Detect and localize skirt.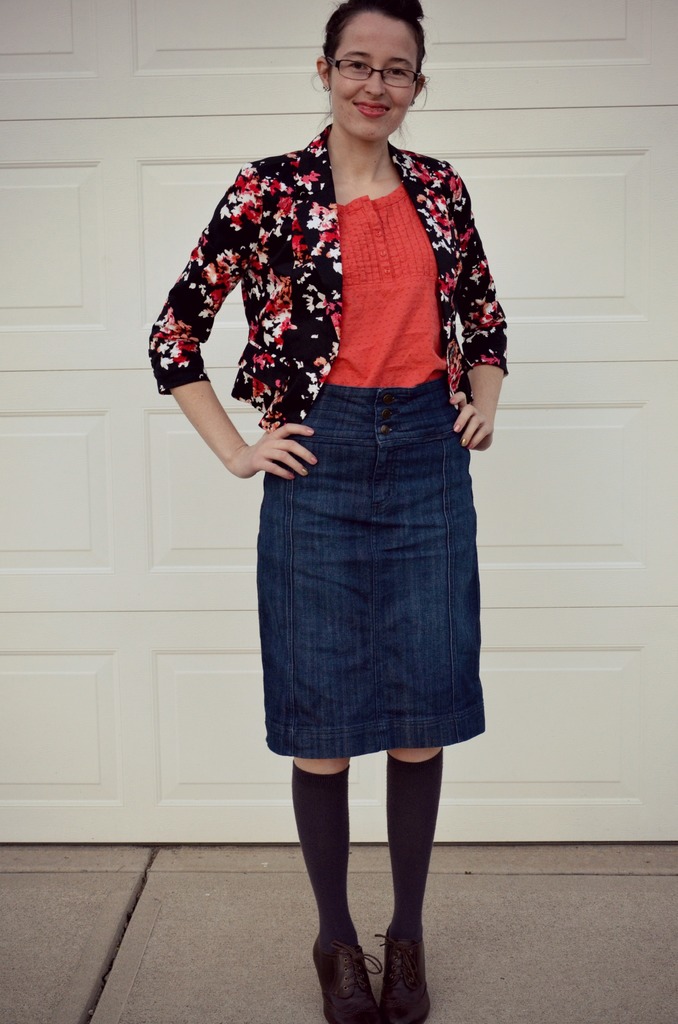
Localized at 257,383,487,758.
